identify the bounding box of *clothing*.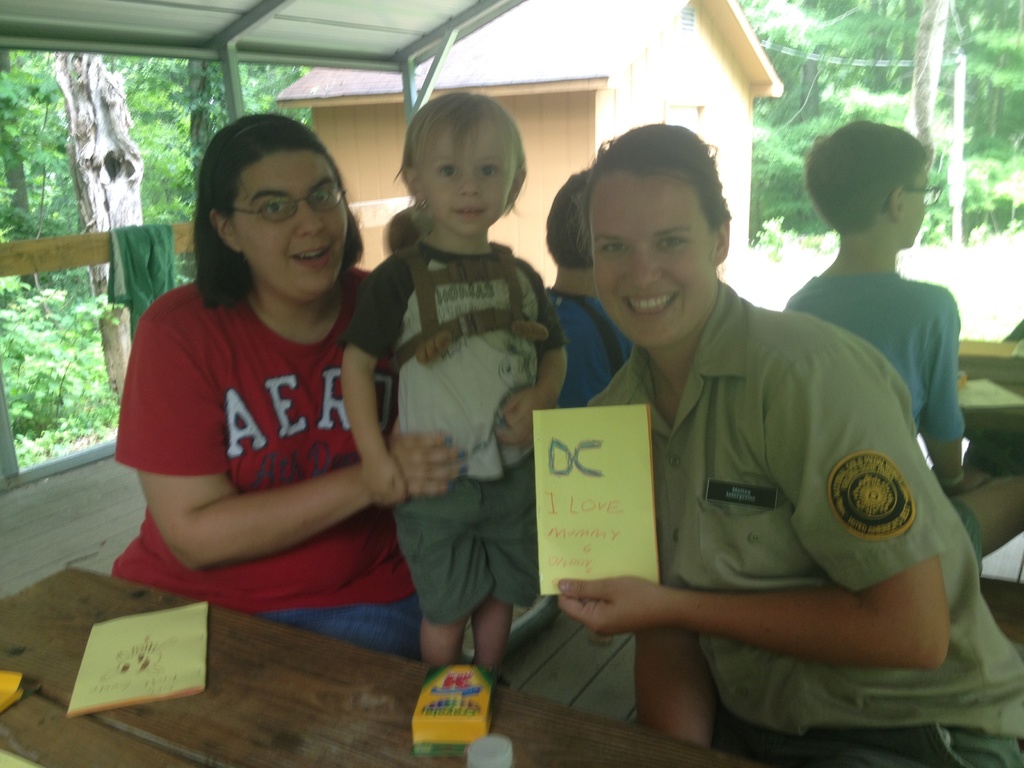
l=794, t=273, r=979, b=568.
